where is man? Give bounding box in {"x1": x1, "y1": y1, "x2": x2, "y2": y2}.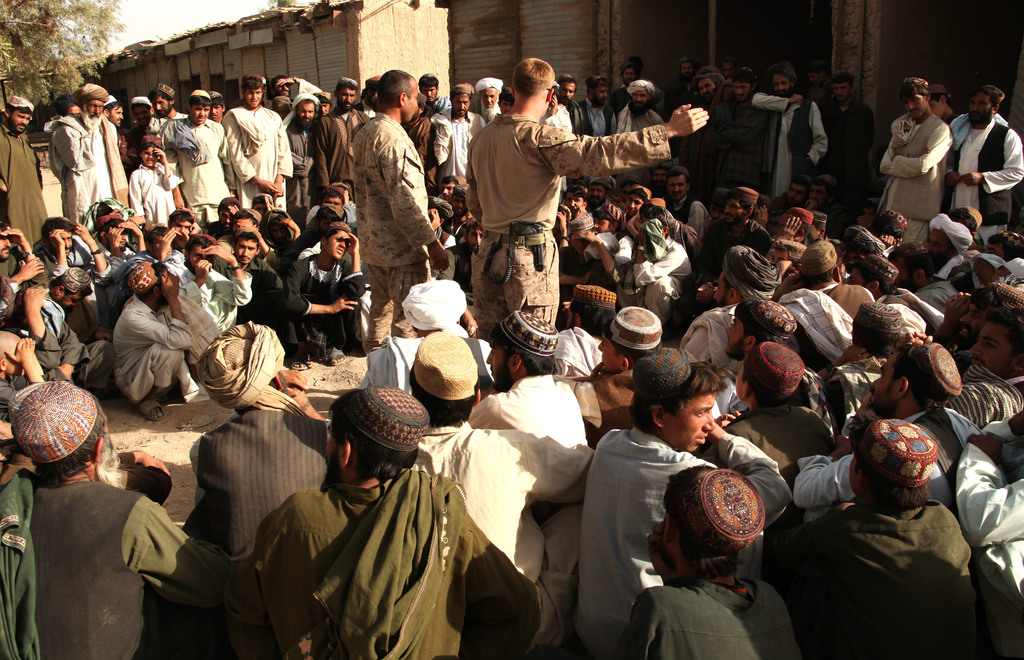
{"x1": 588, "y1": 180, "x2": 628, "y2": 208}.
